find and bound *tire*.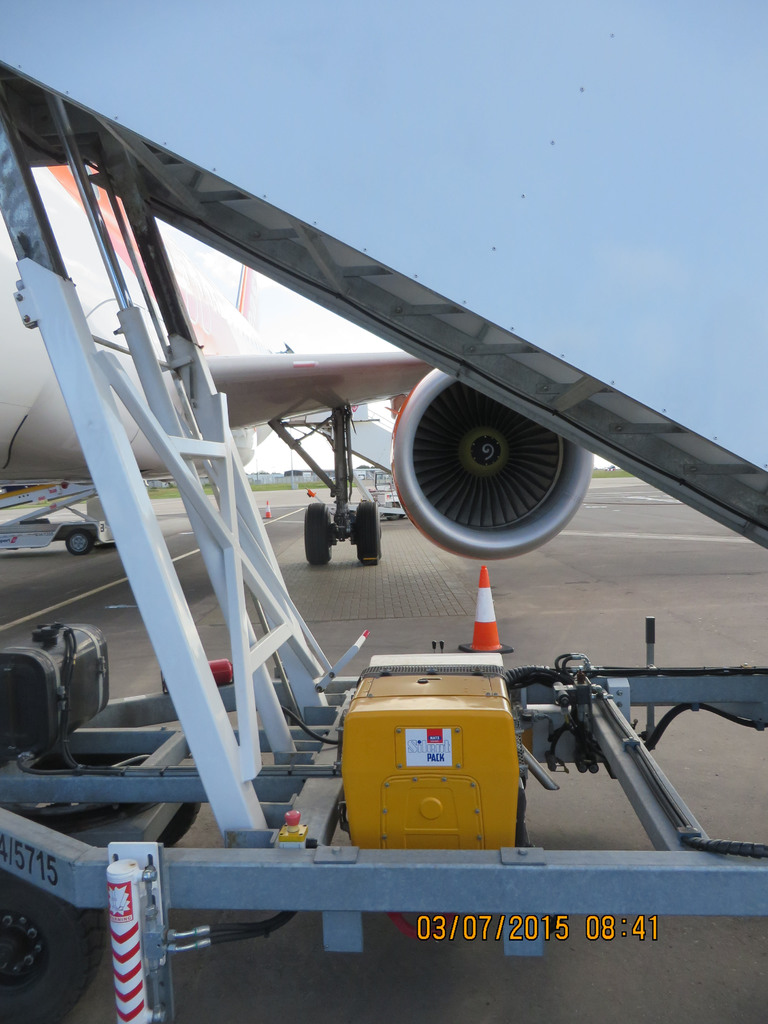
Bound: bbox=[355, 497, 381, 563].
